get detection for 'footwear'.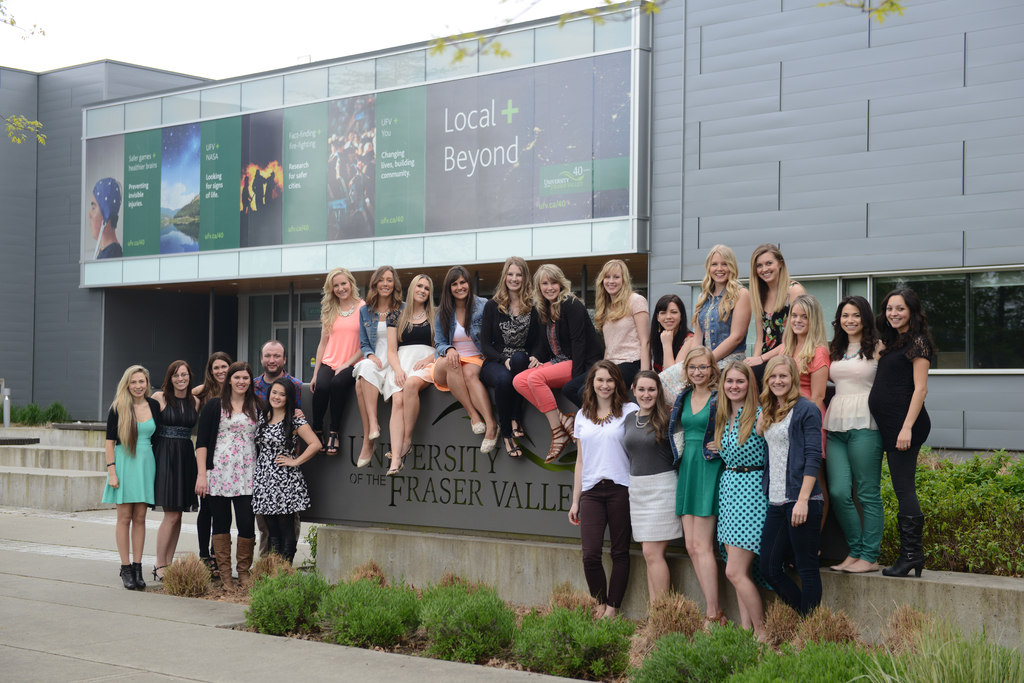
Detection: region(117, 564, 137, 591).
